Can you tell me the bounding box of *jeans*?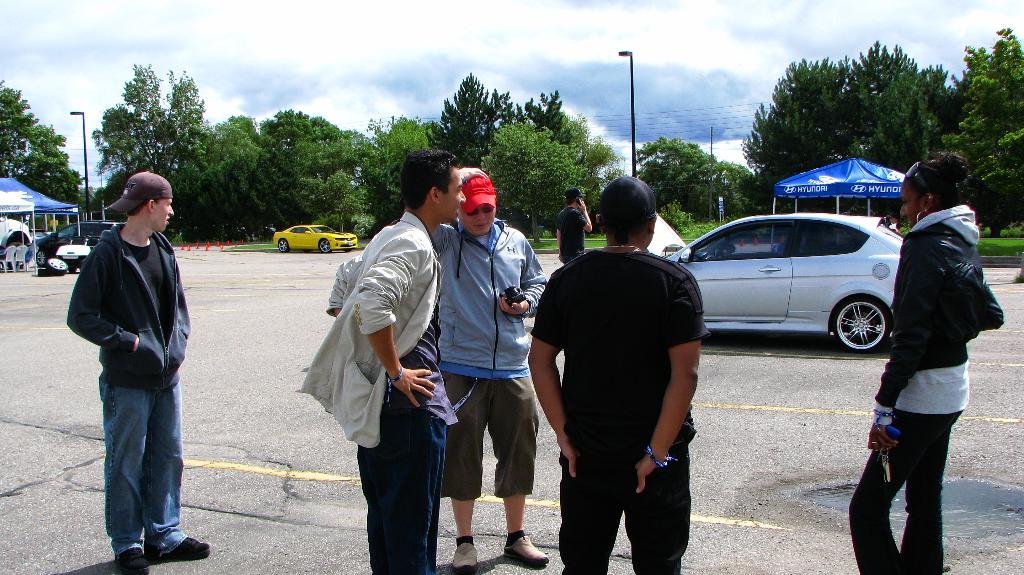
[850,417,966,574].
